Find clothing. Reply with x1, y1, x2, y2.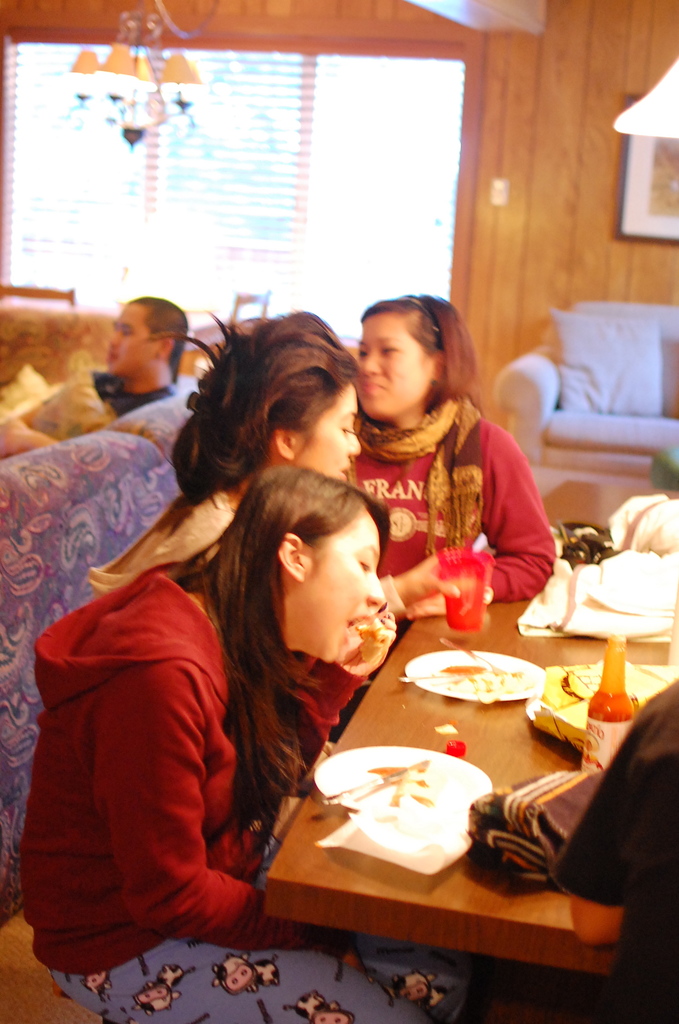
76, 483, 238, 588.
